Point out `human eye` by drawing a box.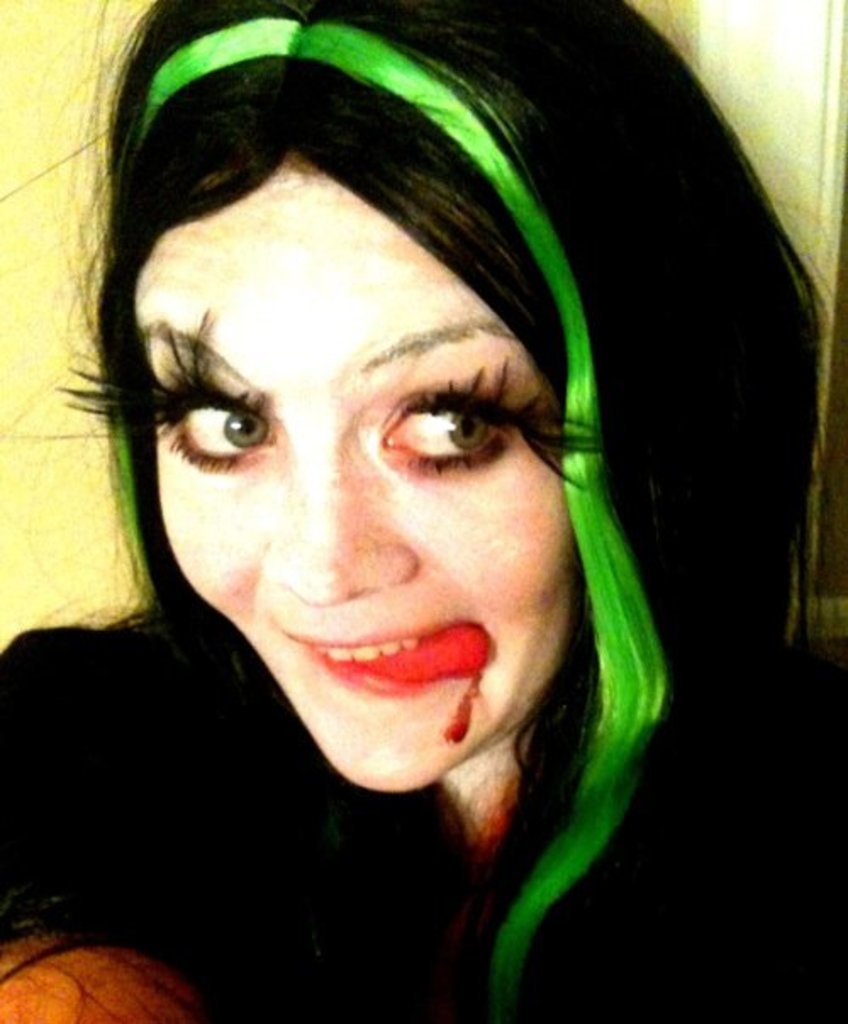
156, 381, 265, 475.
